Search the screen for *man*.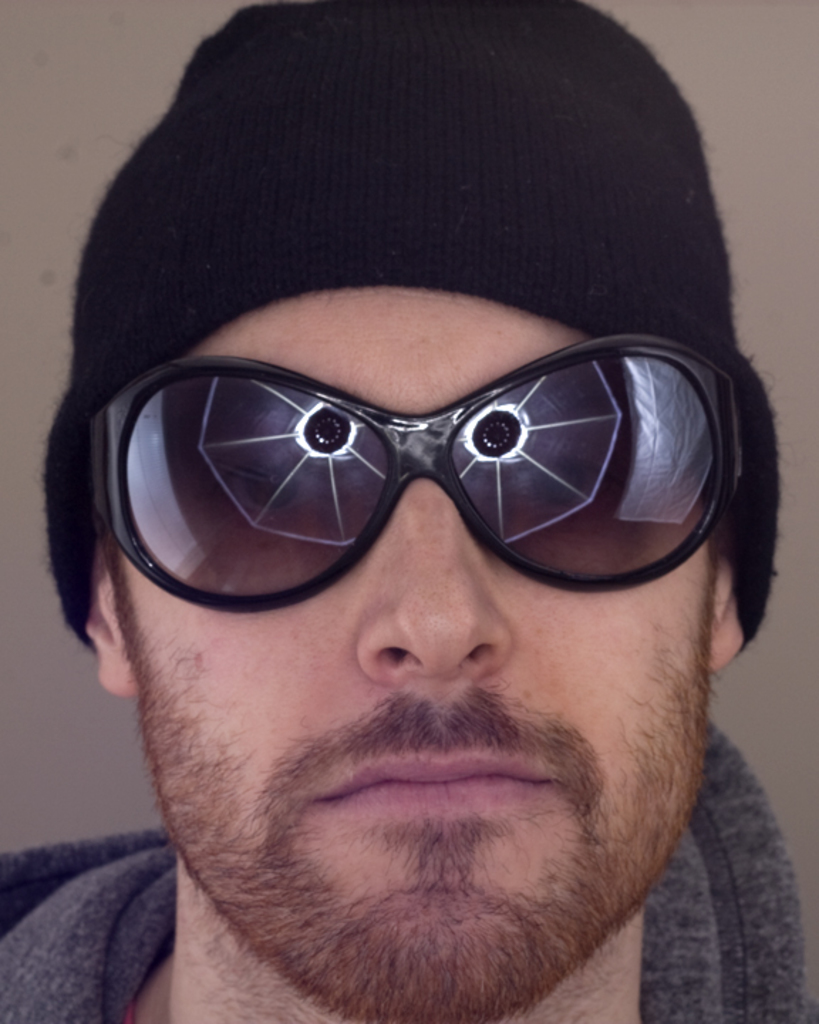
Found at {"x1": 0, "y1": 41, "x2": 818, "y2": 1023}.
